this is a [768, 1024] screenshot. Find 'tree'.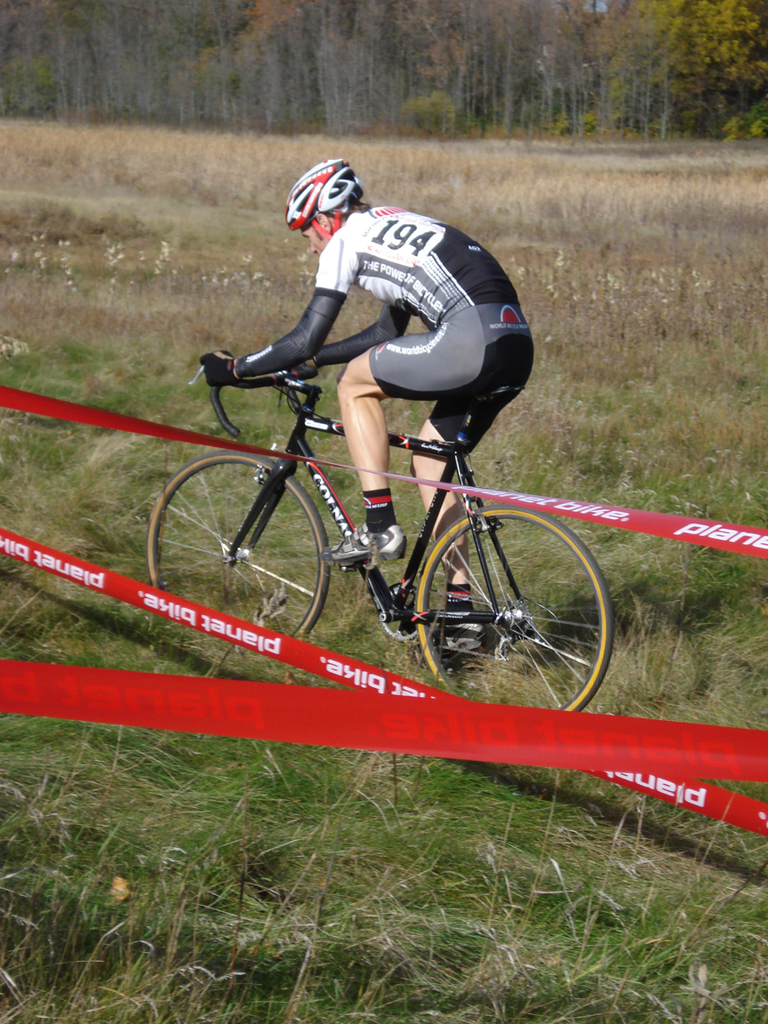
Bounding box: (649, 0, 767, 108).
